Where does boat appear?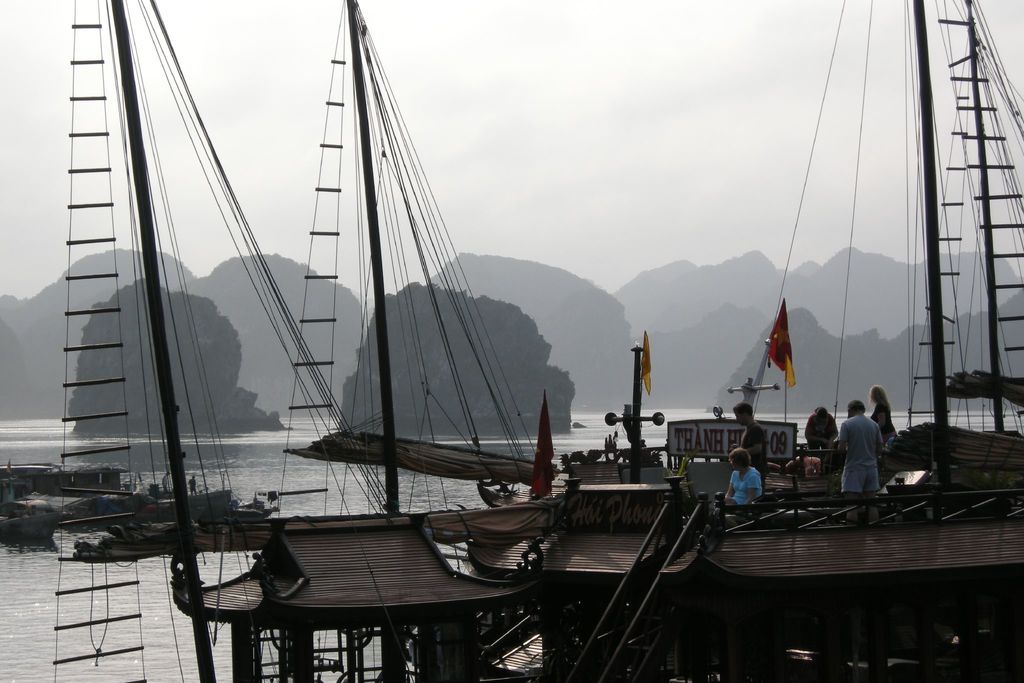
Appears at [left=50, top=0, right=1023, bottom=682].
